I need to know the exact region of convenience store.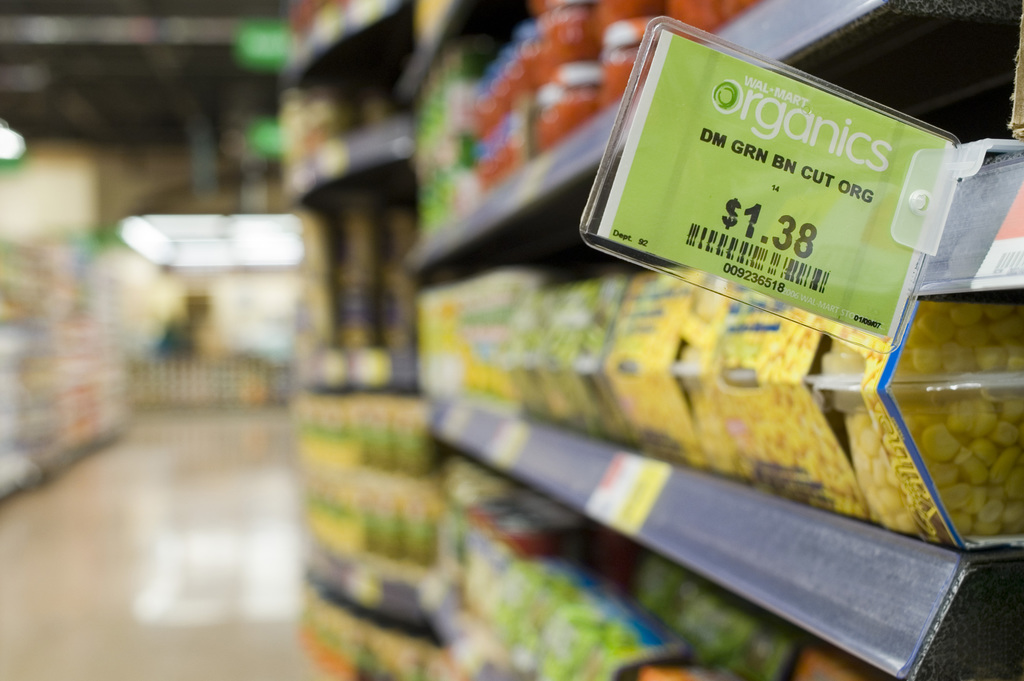
Region: (26,31,1023,587).
